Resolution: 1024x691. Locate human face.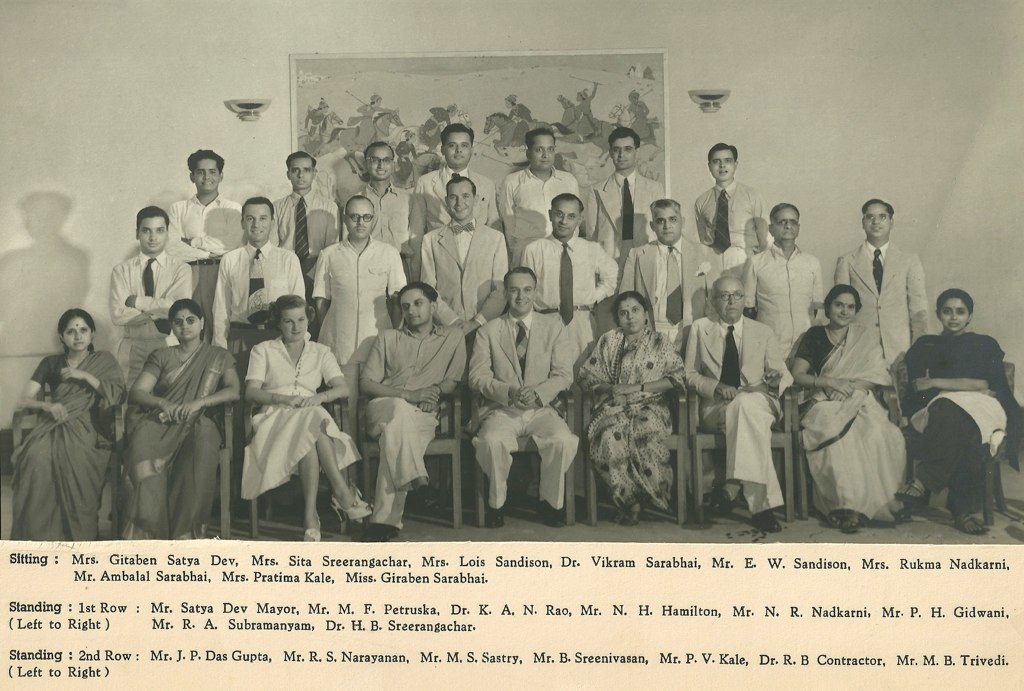
[624, 95, 638, 103].
